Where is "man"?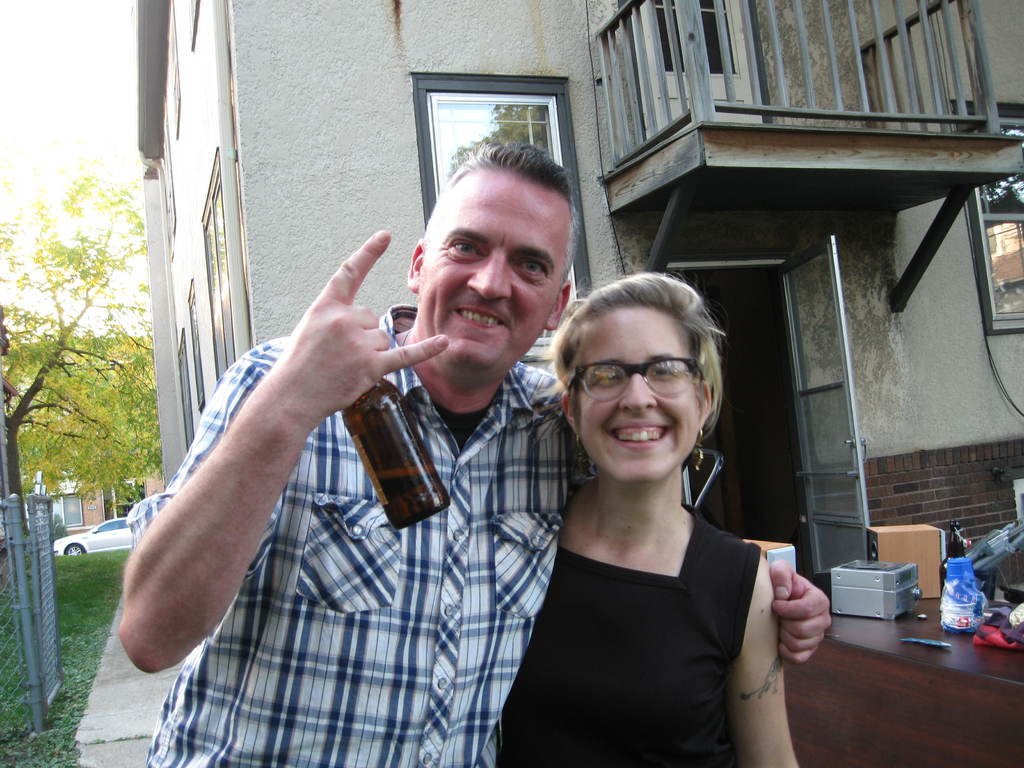
left=115, top=134, right=830, bottom=767.
